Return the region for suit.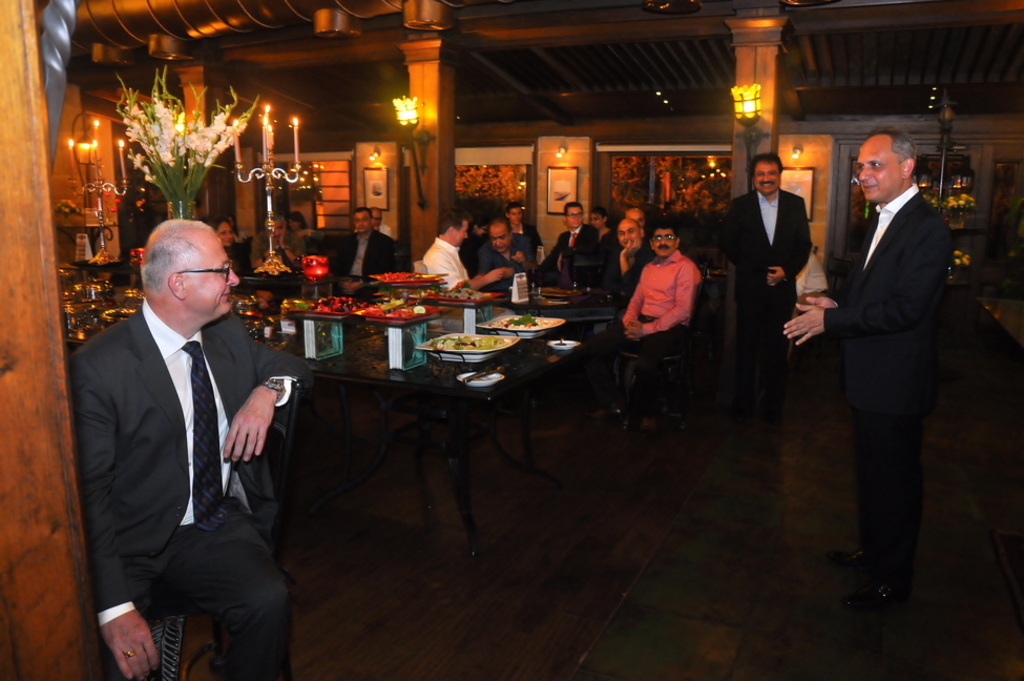
(821, 182, 954, 540).
